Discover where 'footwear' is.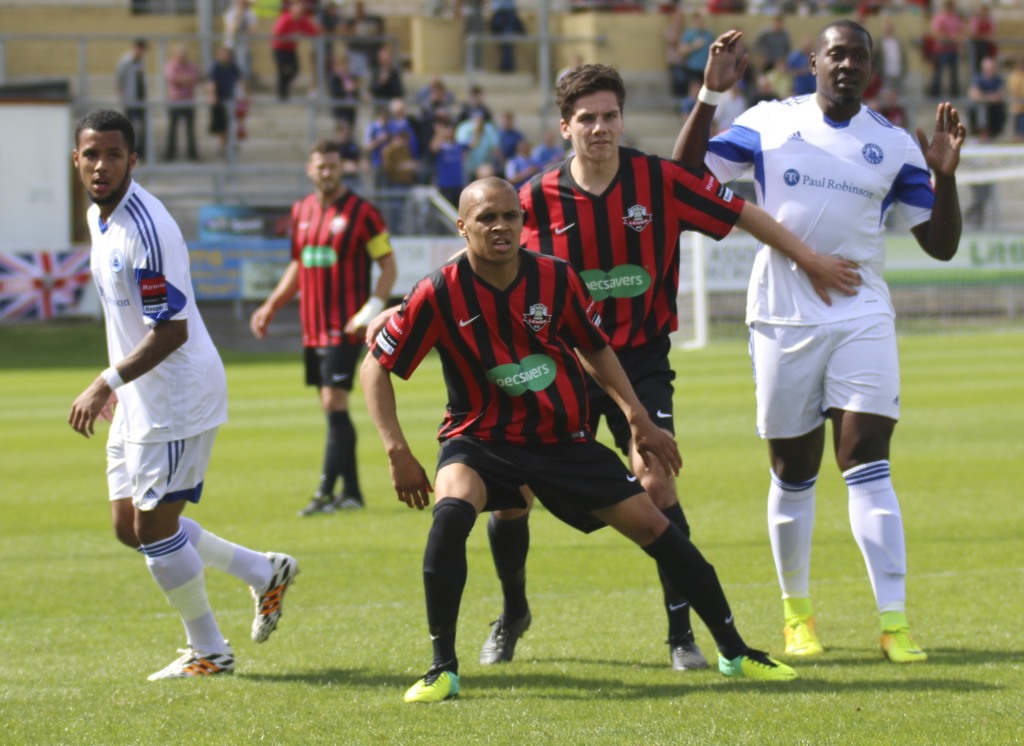
Discovered at <box>341,493,365,508</box>.
